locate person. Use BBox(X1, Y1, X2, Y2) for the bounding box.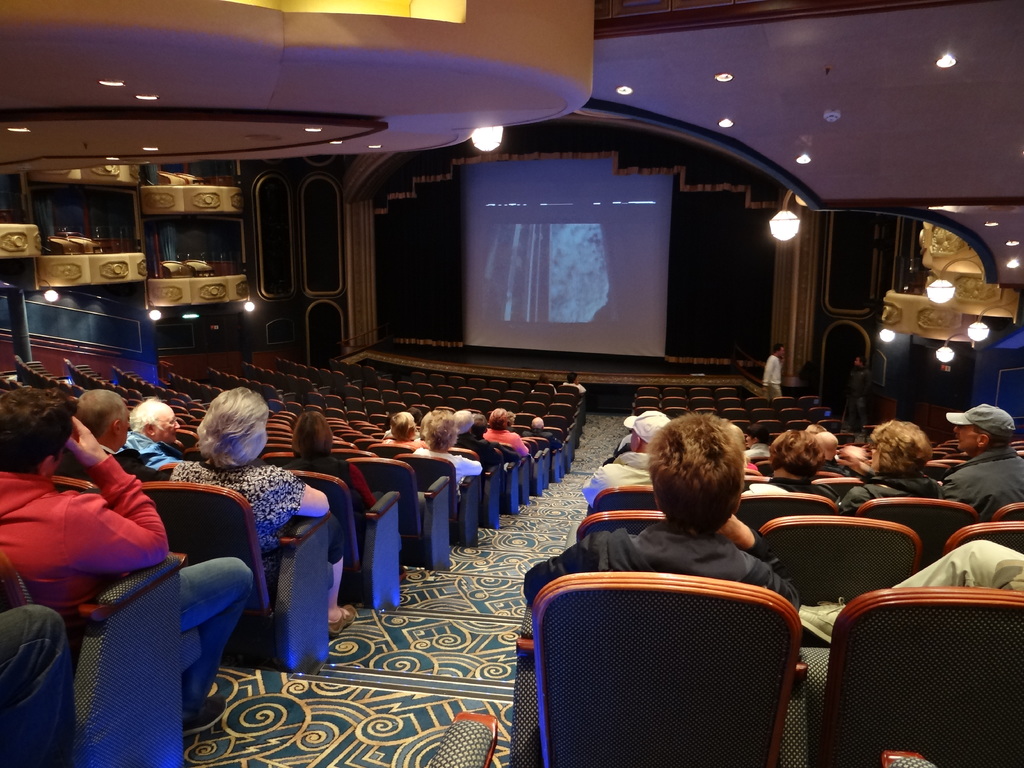
BBox(383, 409, 422, 449).
